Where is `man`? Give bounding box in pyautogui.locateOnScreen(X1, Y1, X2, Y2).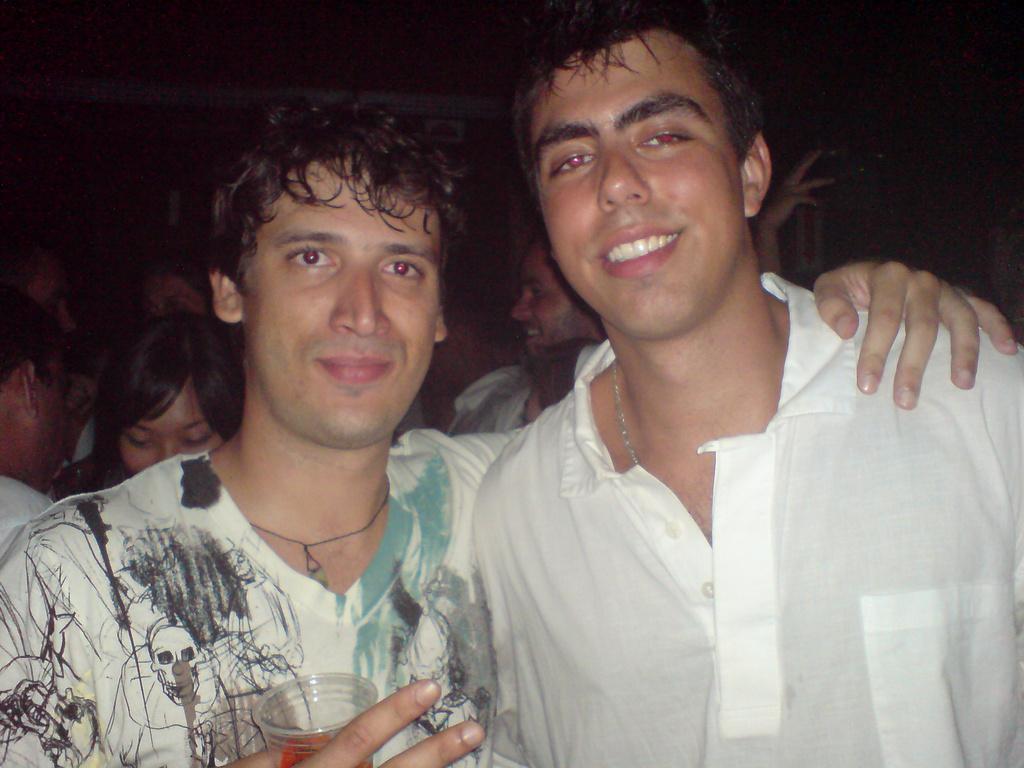
pyautogui.locateOnScreen(1, 105, 1010, 767).
